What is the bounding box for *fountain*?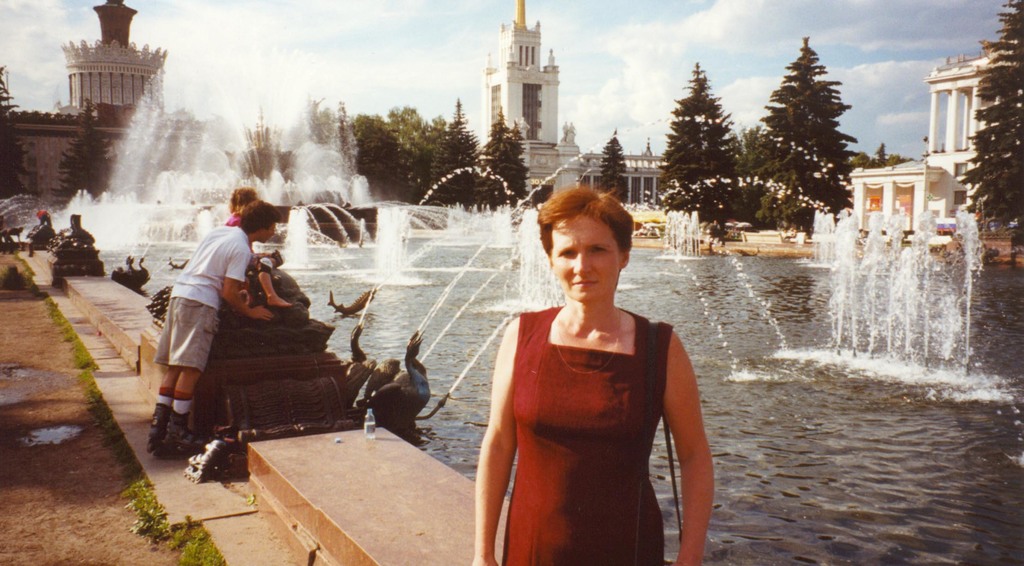
region(756, 146, 1019, 438).
